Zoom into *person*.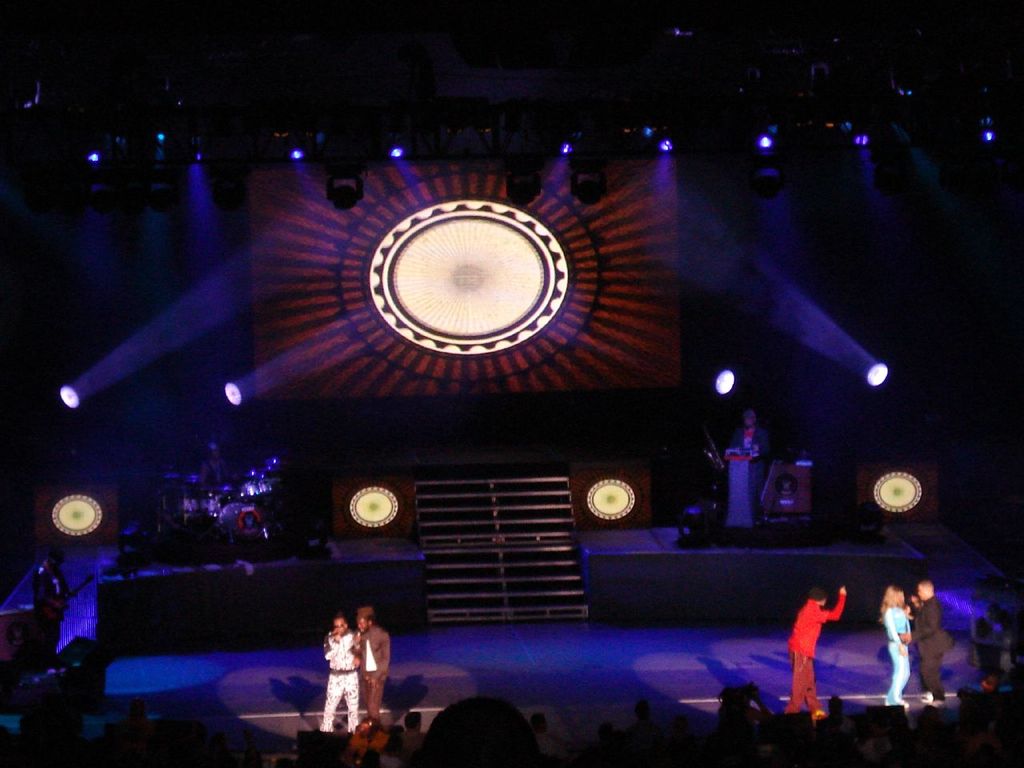
Zoom target: 898:575:952:703.
